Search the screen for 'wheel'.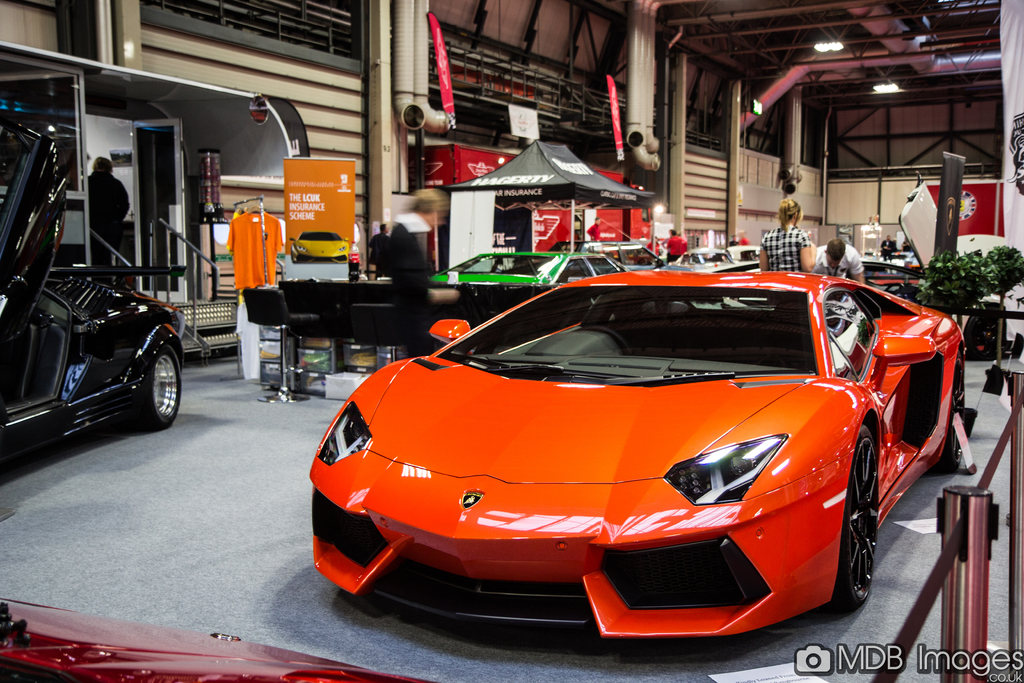
Found at {"left": 826, "top": 423, "right": 887, "bottom": 618}.
